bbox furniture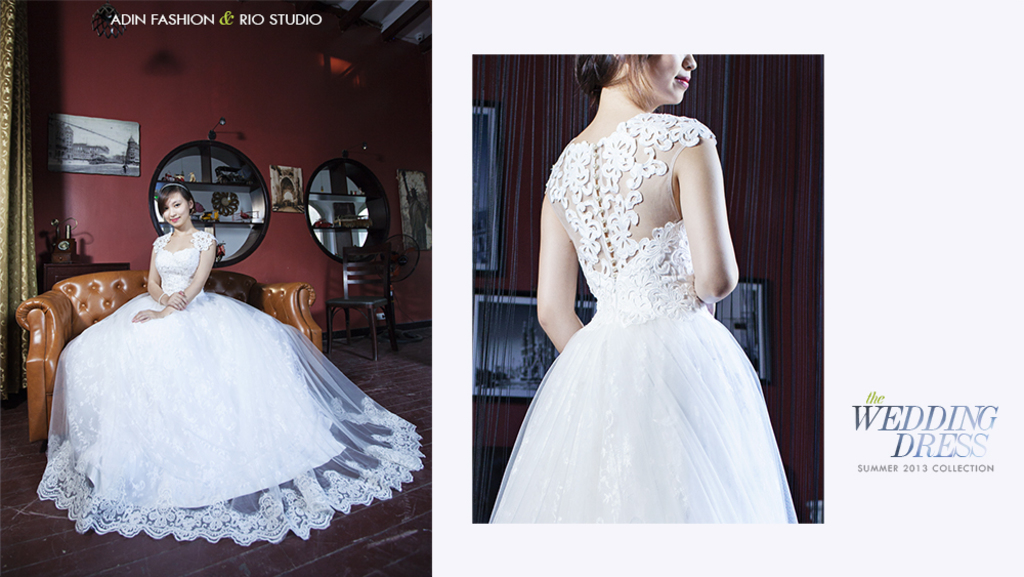
13 267 318 436
